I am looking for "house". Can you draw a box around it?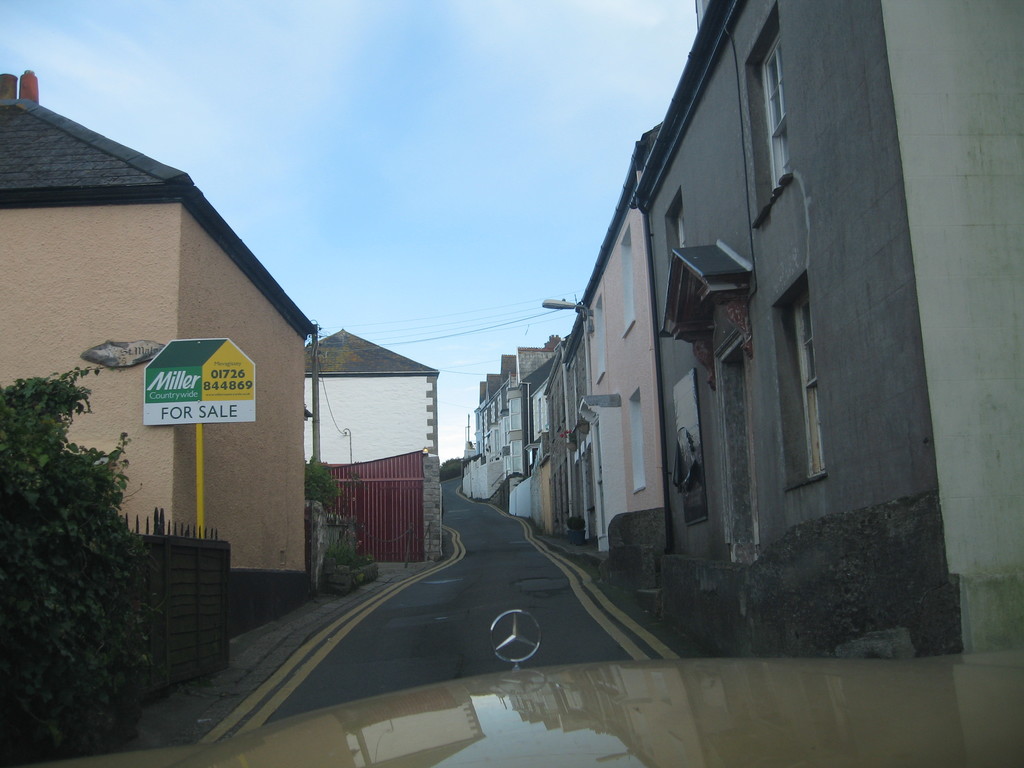
Sure, the bounding box is box=[291, 328, 449, 570].
